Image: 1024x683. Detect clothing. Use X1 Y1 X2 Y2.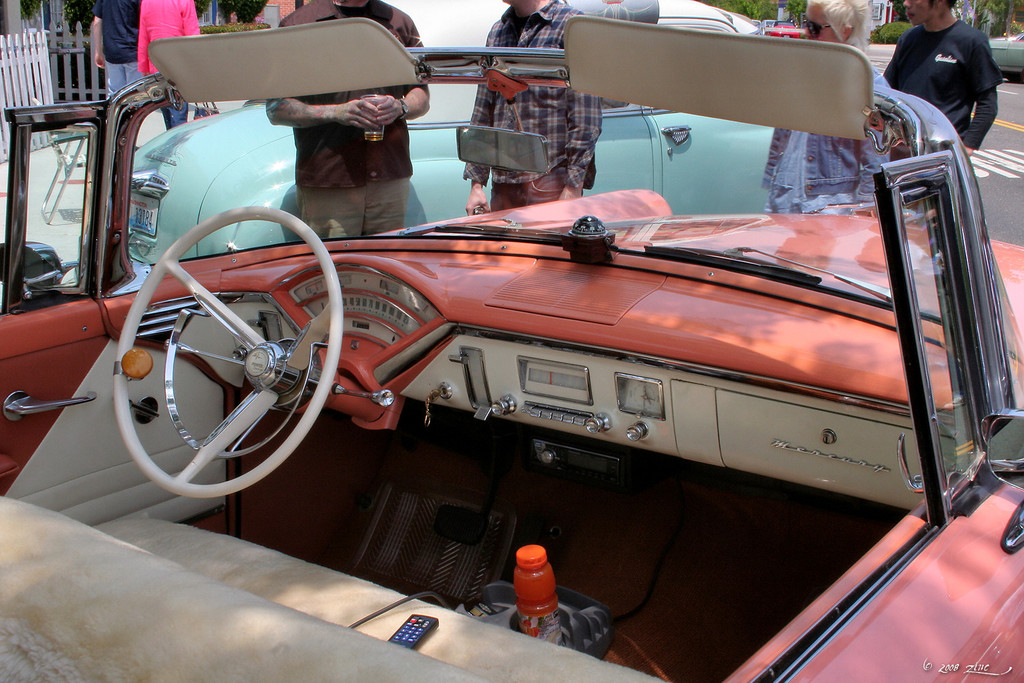
765 120 891 212.
